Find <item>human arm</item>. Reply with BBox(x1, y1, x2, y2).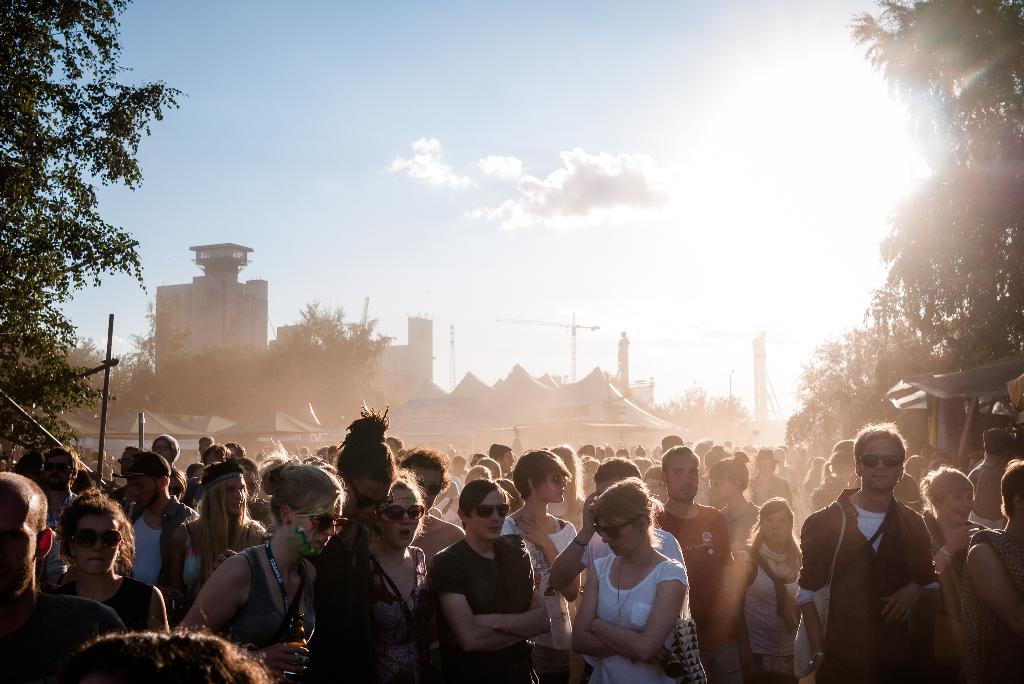
BBox(881, 520, 948, 626).
